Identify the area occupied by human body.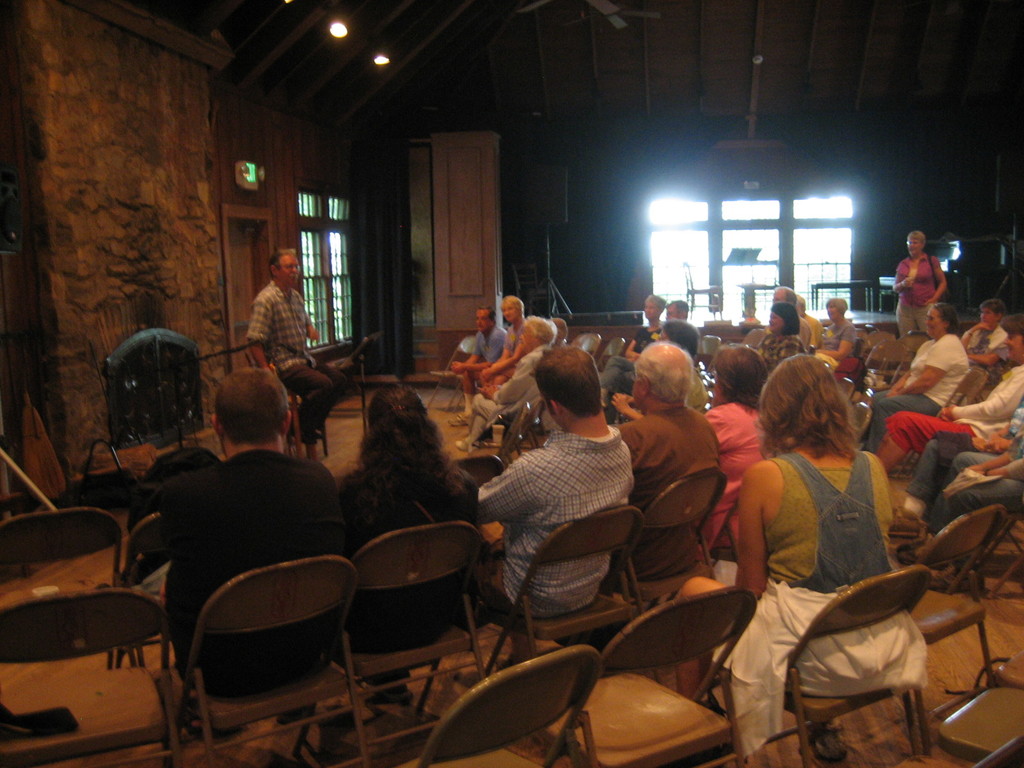
Area: bbox=[868, 298, 968, 452].
